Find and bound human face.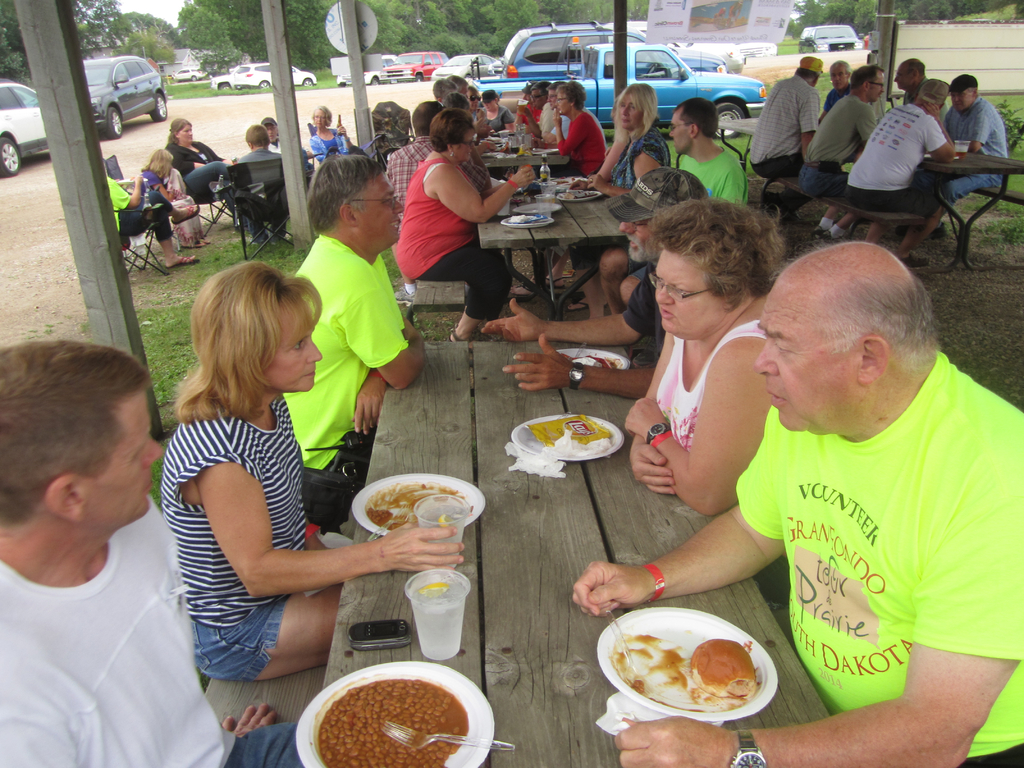
Bound: rect(311, 105, 328, 132).
